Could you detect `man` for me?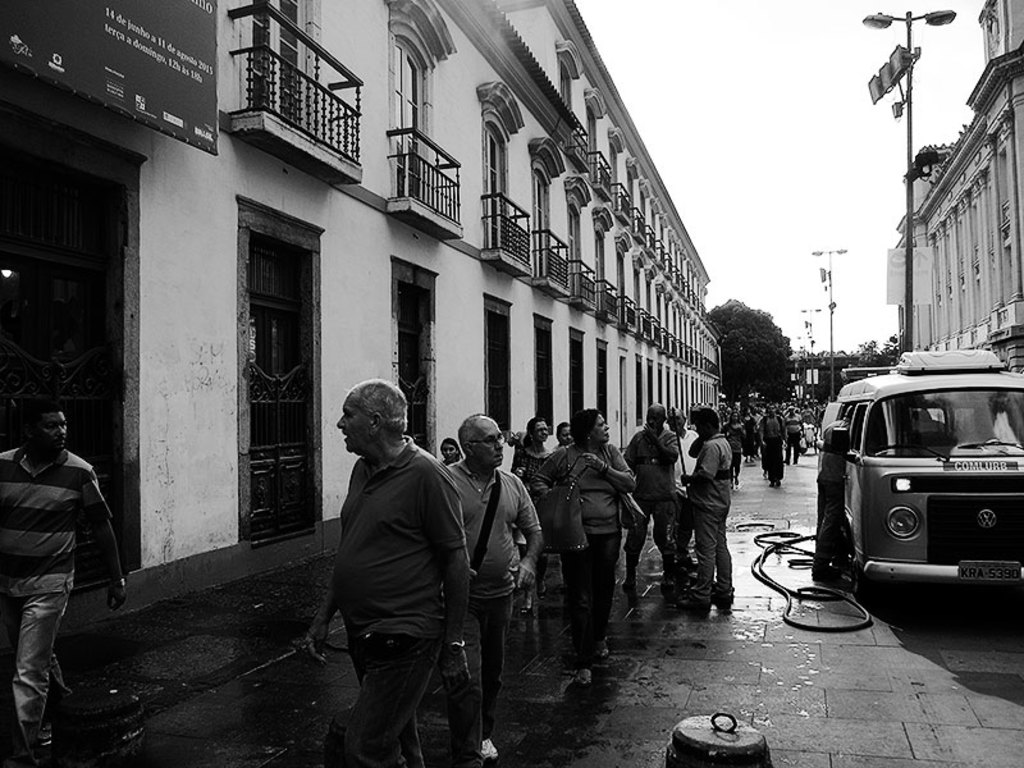
Detection result: [left=785, top=406, right=803, bottom=466].
